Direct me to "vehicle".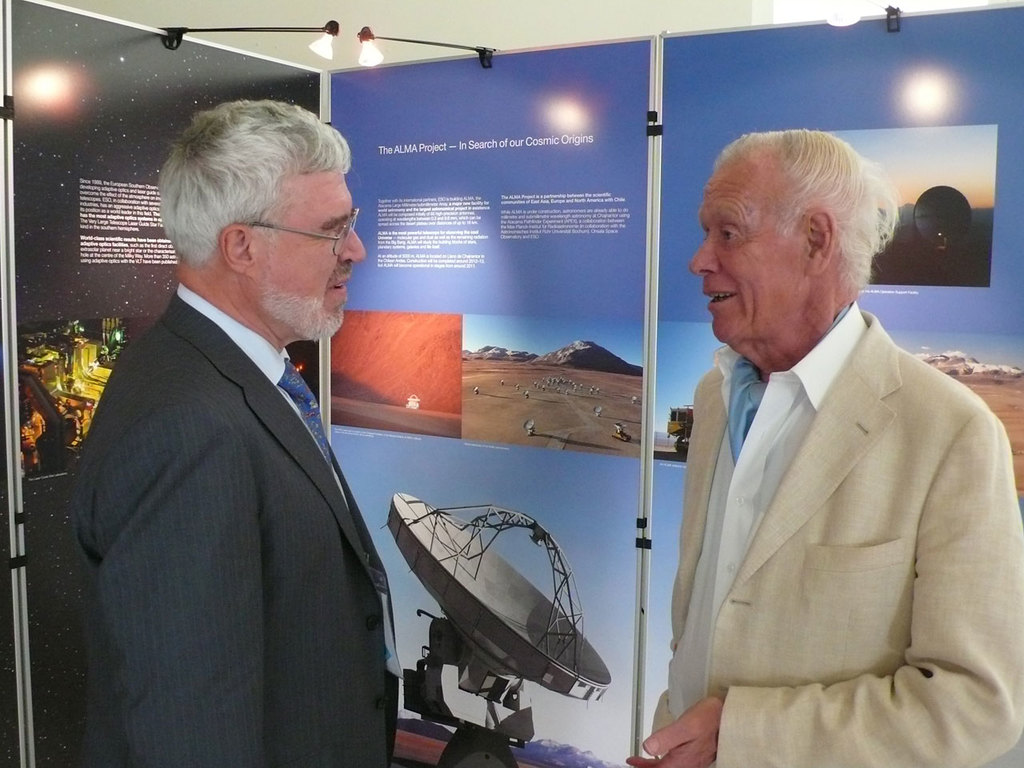
Direction: l=656, t=402, r=696, b=456.
